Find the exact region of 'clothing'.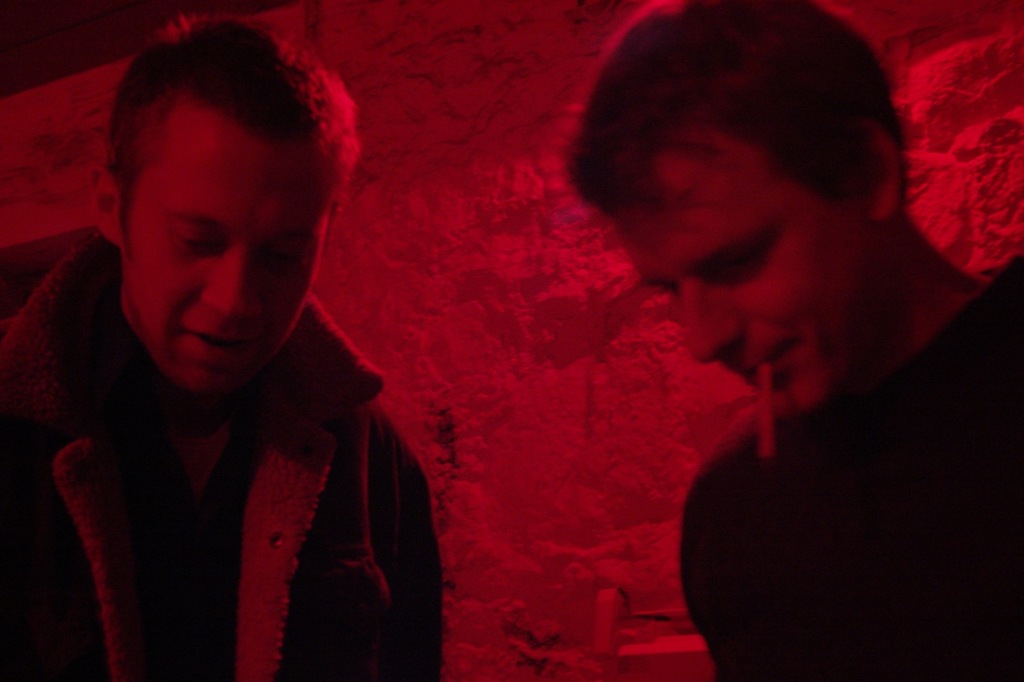
Exact region: rect(15, 228, 427, 678).
